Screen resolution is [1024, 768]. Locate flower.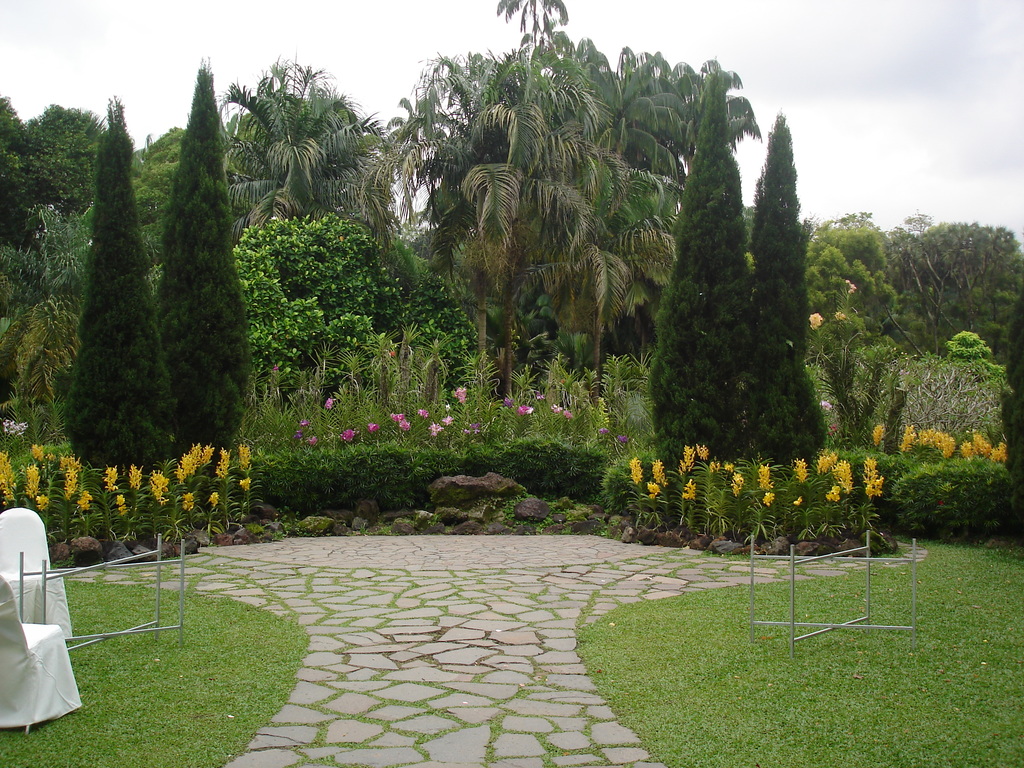
left=75, top=481, right=90, bottom=508.
